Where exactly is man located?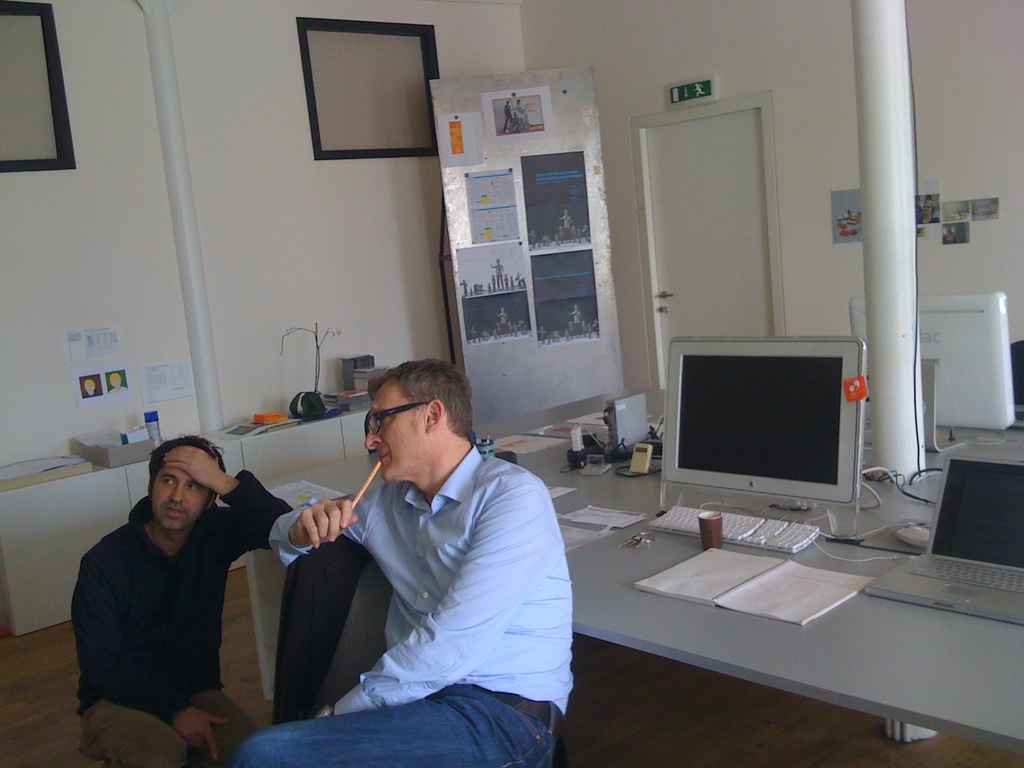
Its bounding box is select_region(240, 356, 577, 767).
